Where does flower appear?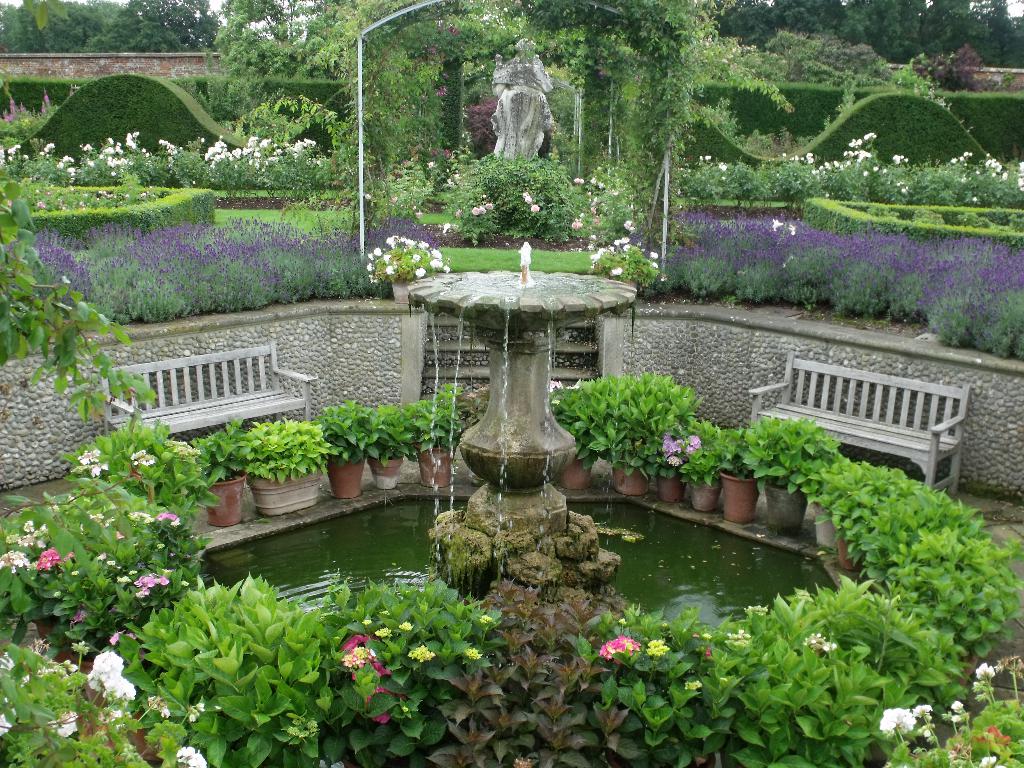
Appears at bbox=[700, 156, 710, 158].
